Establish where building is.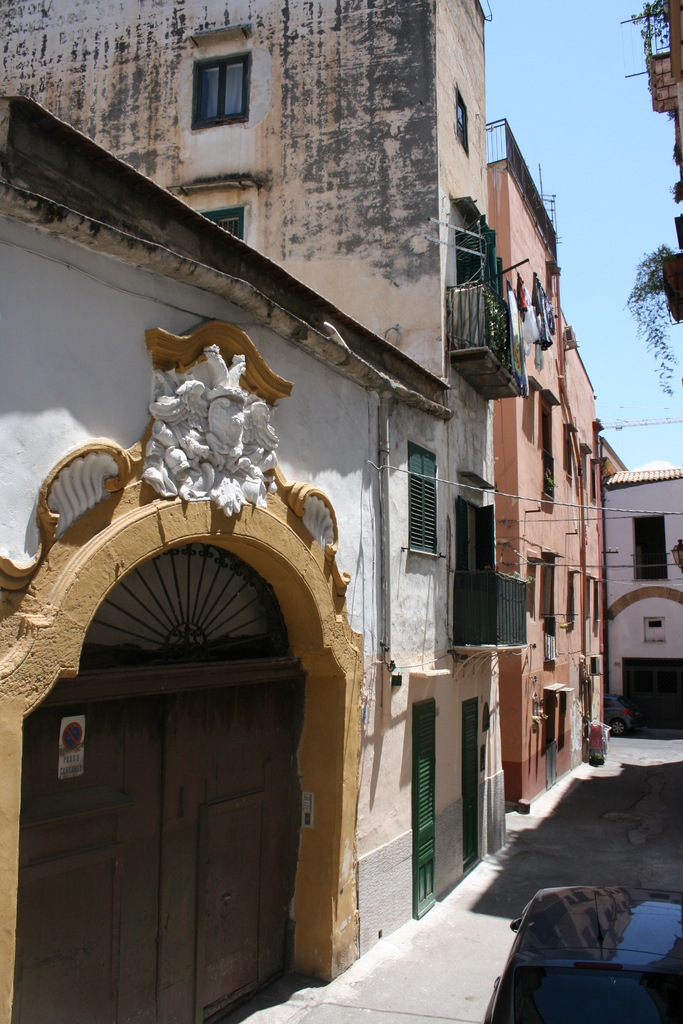
Established at box=[503, 118, 575, 817].
